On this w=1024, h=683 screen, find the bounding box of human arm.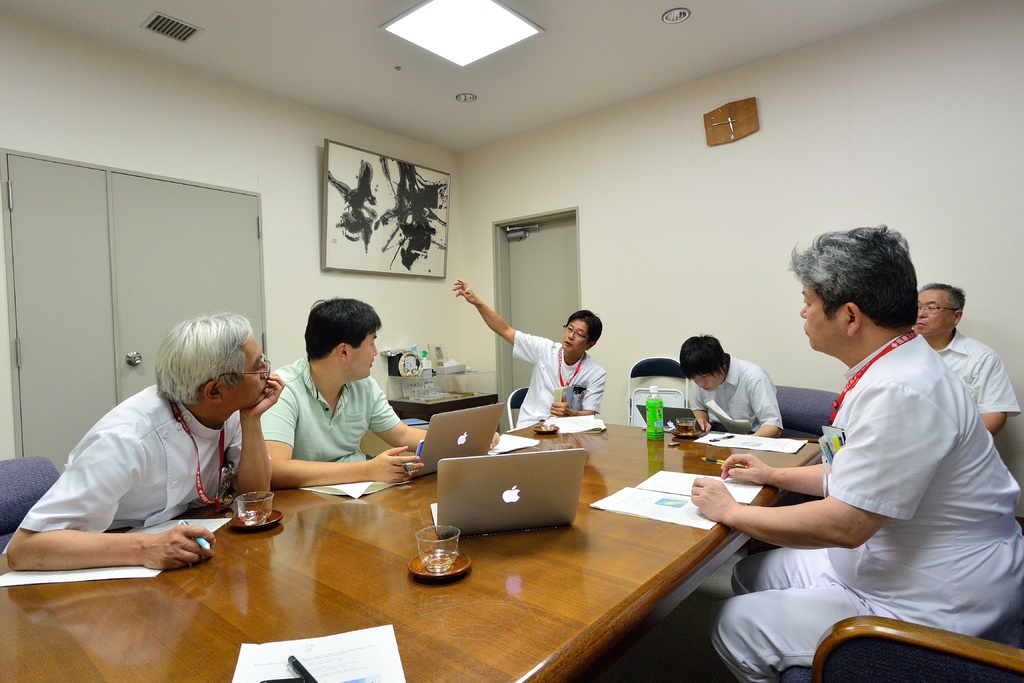
Bounding box: bbox=(548, 364, 604, 418).
